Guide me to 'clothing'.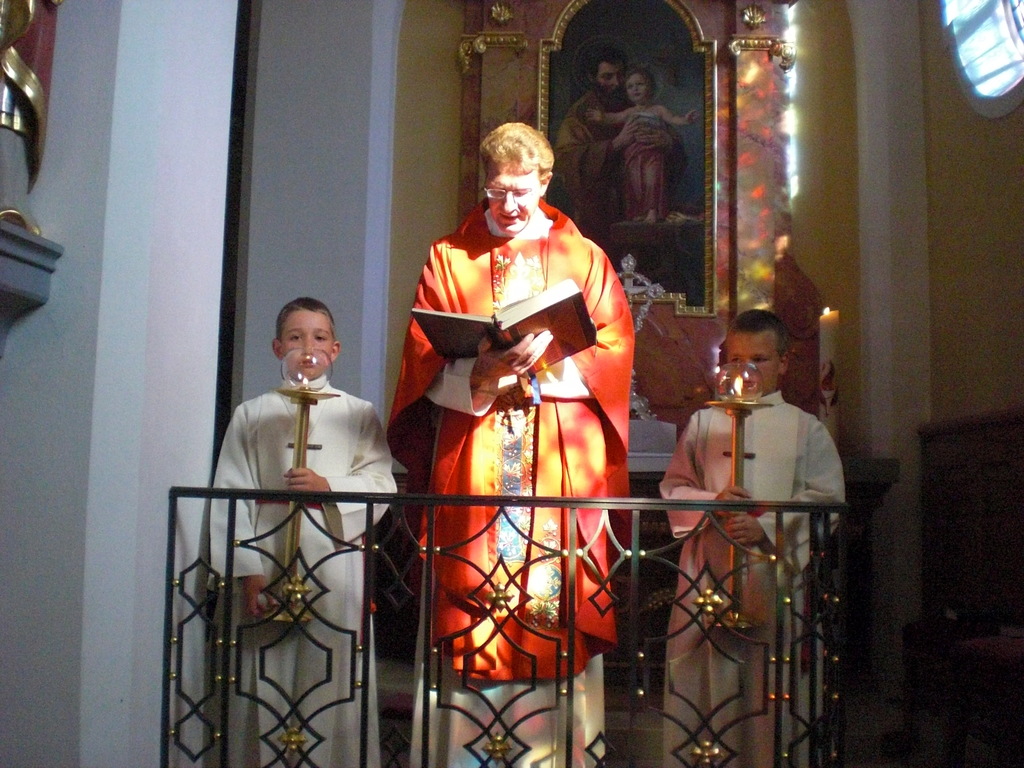
Guidance: box(657, 390, 848, 767).
